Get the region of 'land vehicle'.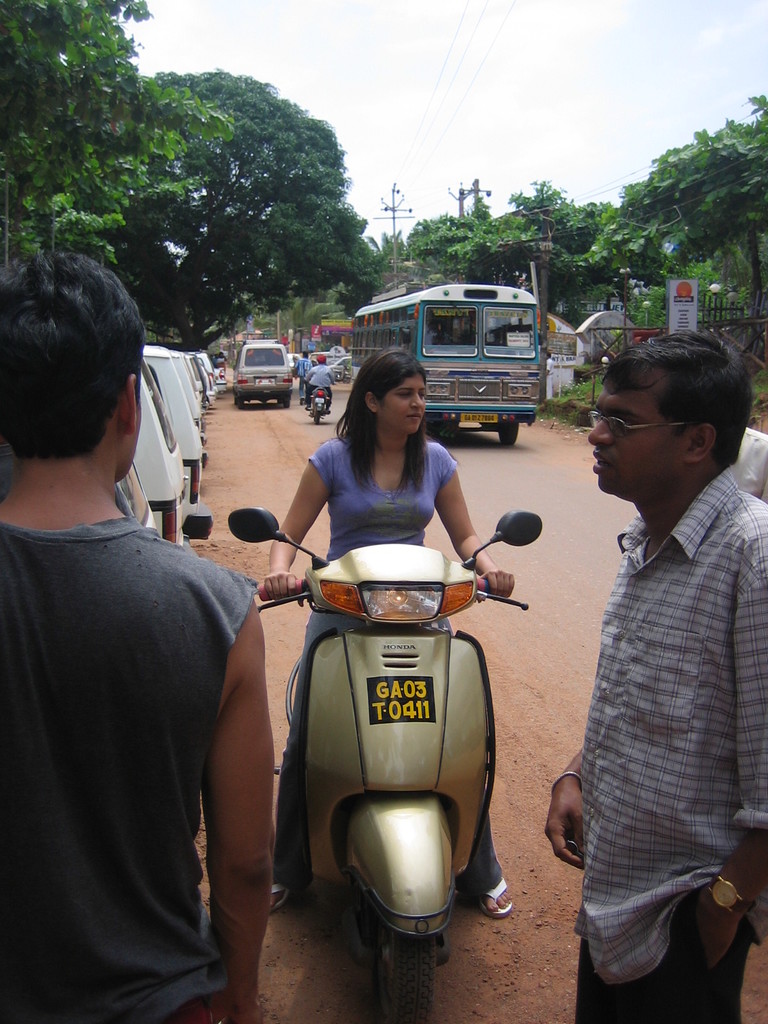
236, 342, 292, 406.
